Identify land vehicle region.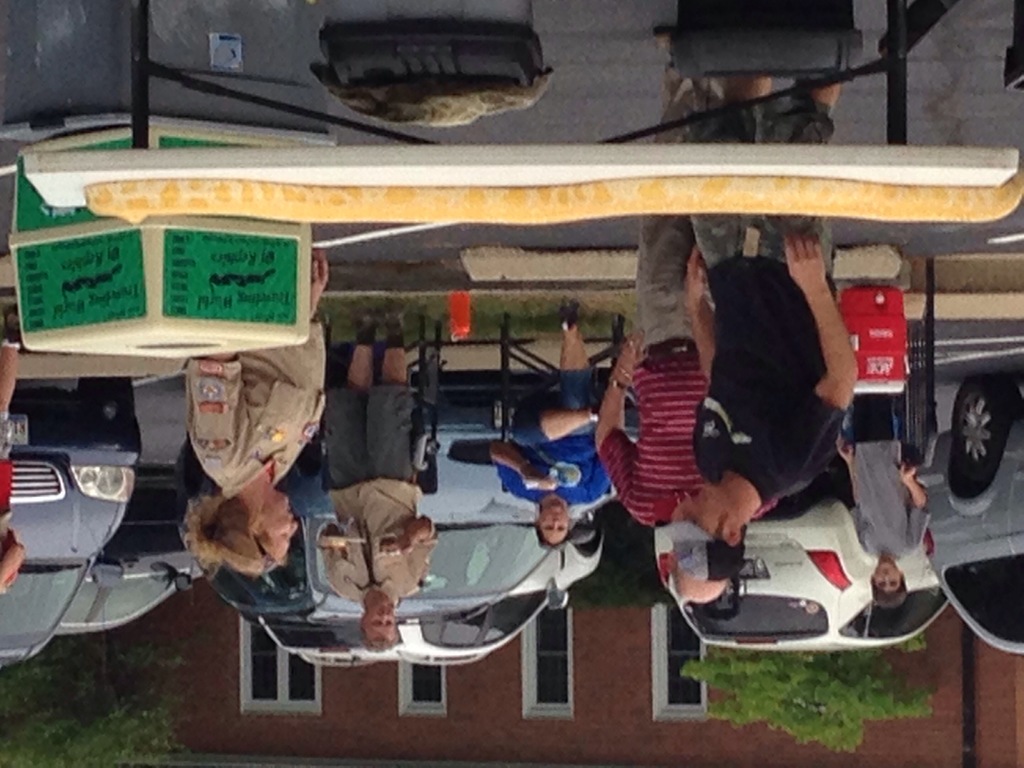
Region: box(648, 456, 954, 654).
